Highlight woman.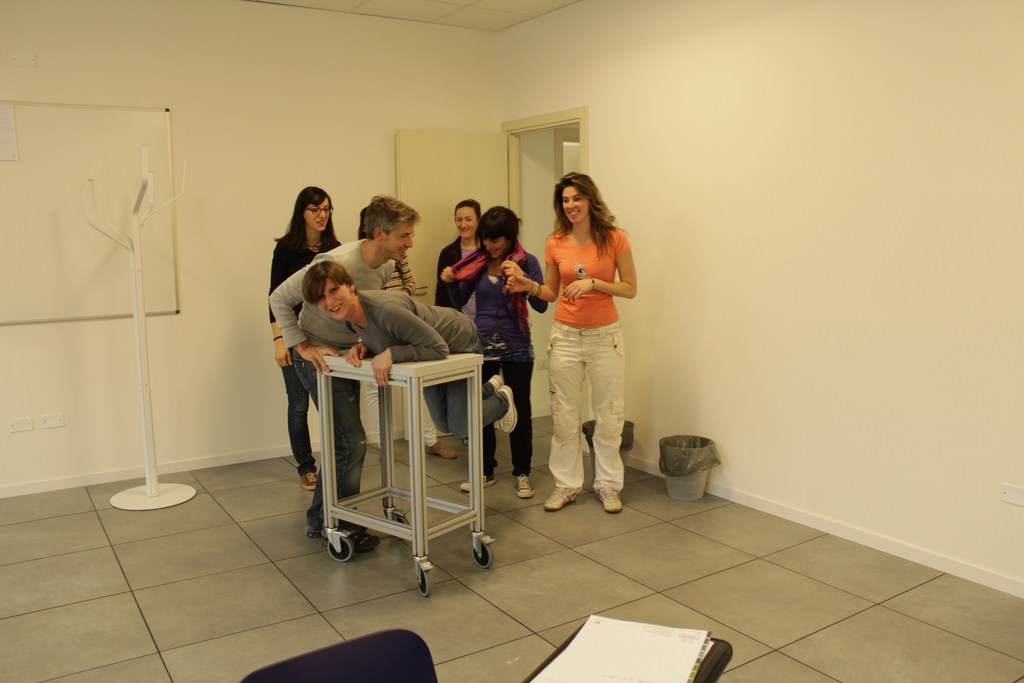
Highlighted region: x1=303 y1=263 x2=519 y2=432.
